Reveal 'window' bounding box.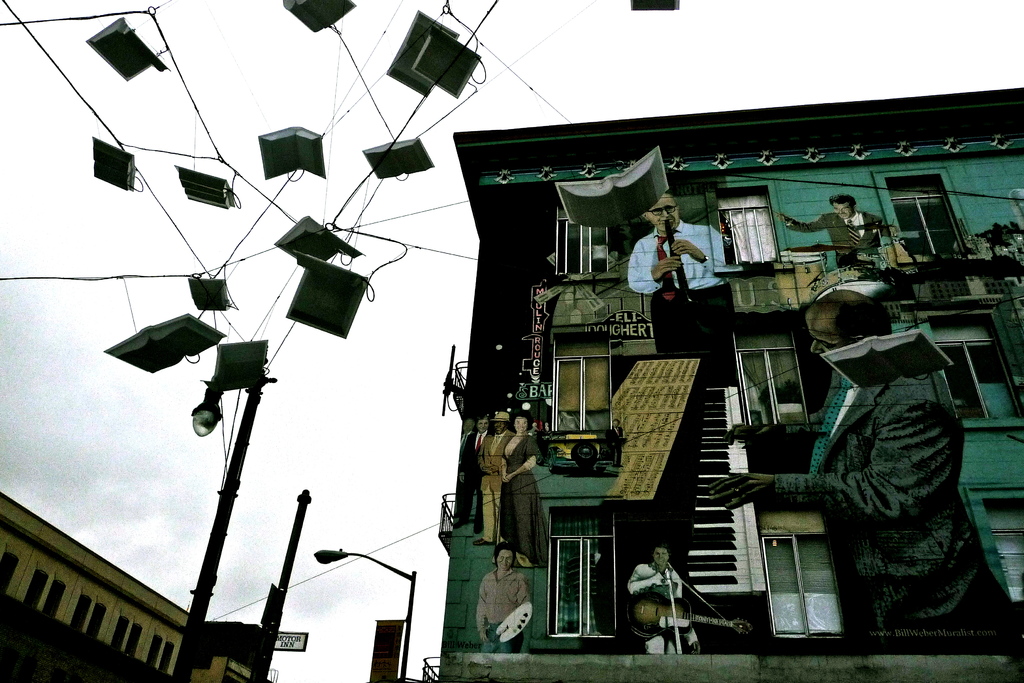
Revealed: 556/203/615/278.
